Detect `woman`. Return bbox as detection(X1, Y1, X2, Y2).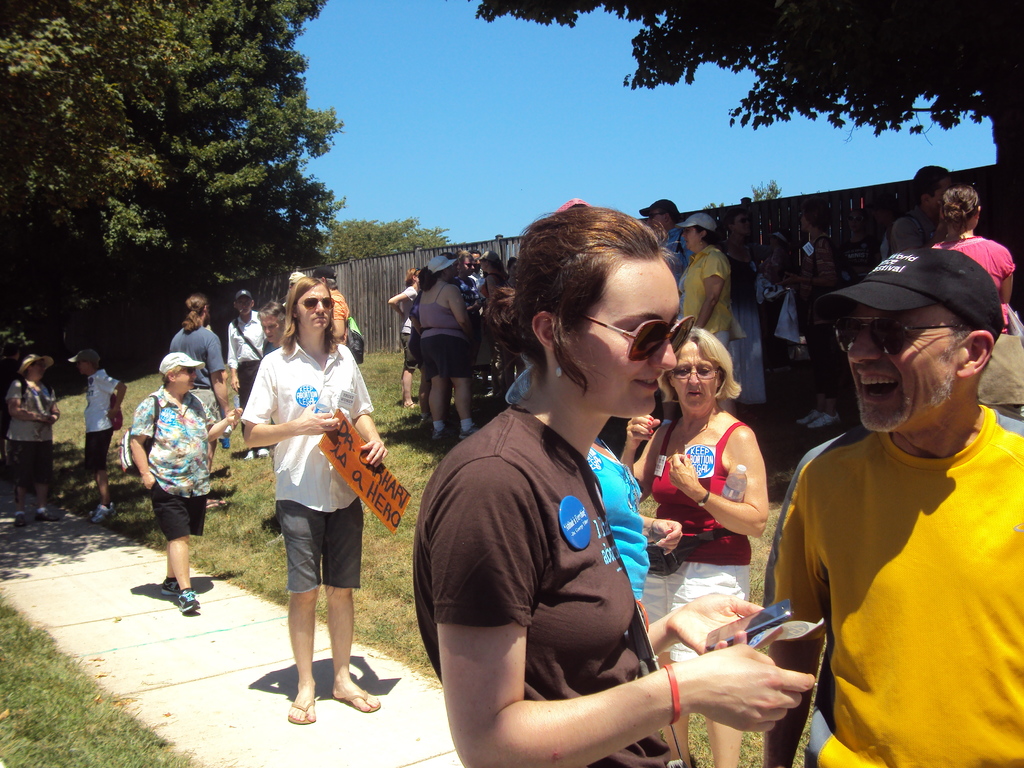
detection(128, 353, 242, 612).
